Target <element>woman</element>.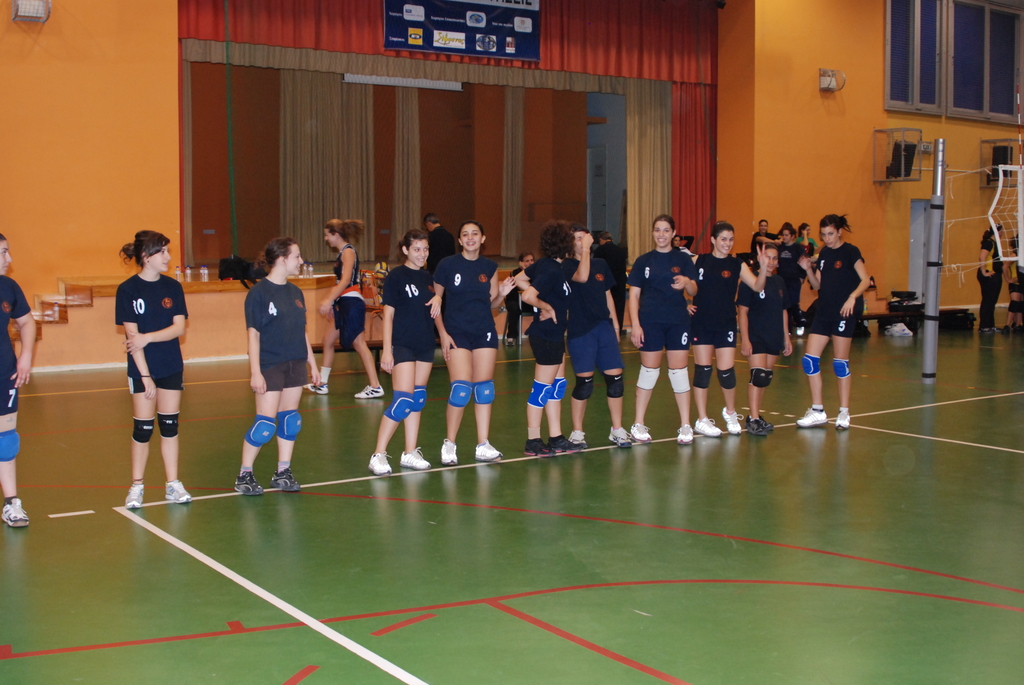
Target region: [367, 235, 434, 477].
